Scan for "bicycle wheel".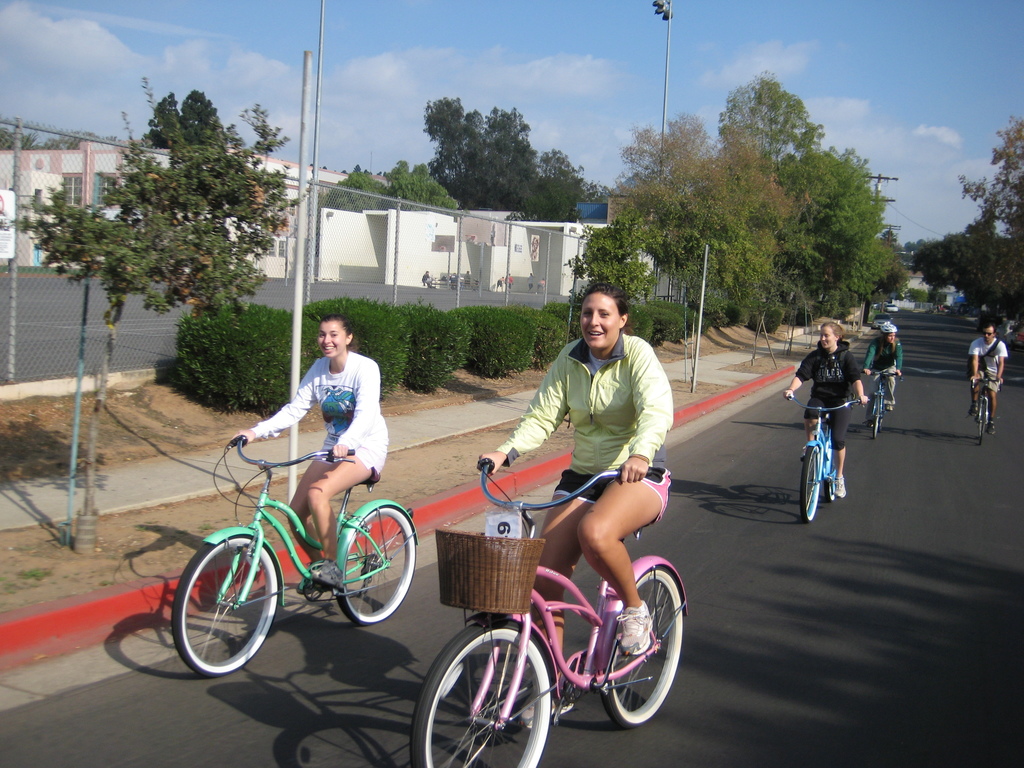
Scan result: 870:390:884:440.
